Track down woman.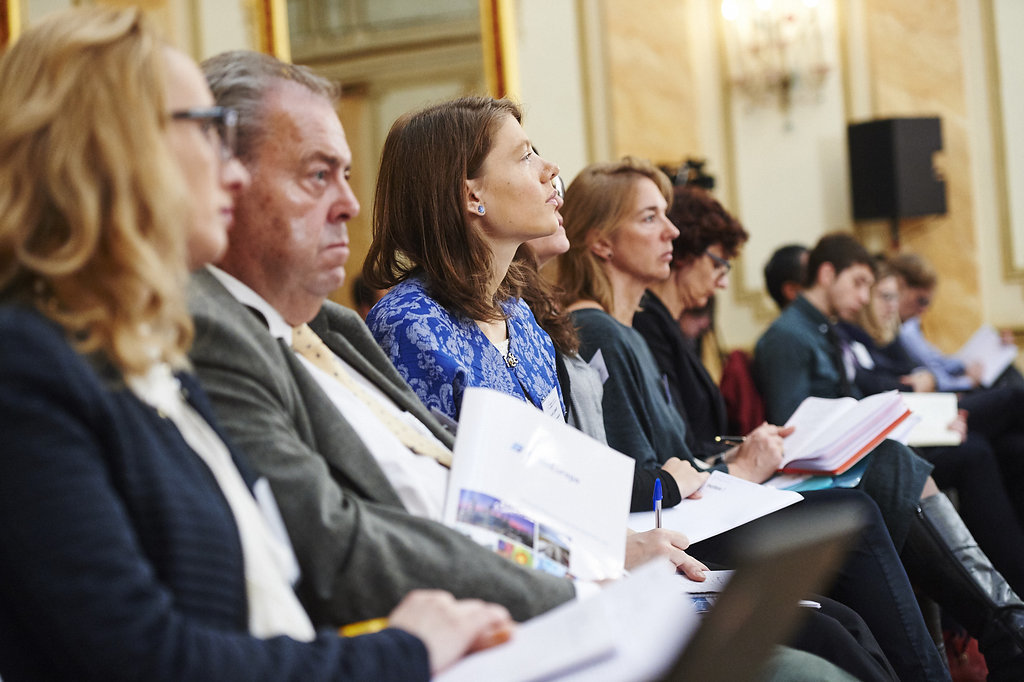
Tracked to (631,188,1023,681).
